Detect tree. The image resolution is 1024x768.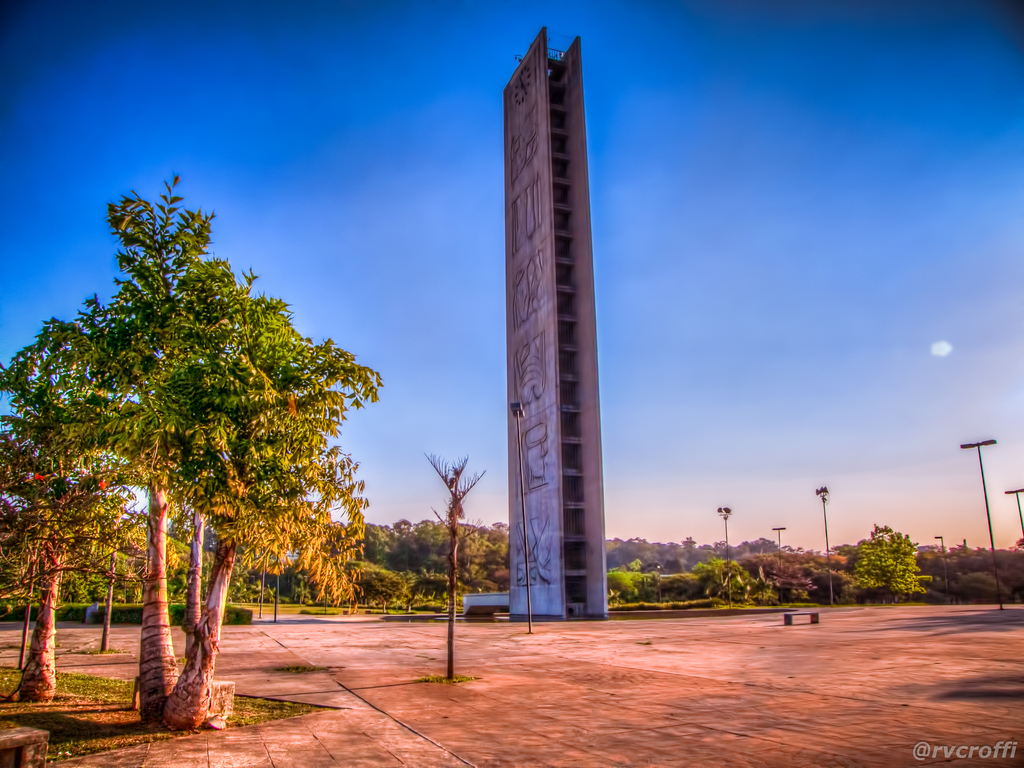
left=267, top=460, right=387, bottom=644.
